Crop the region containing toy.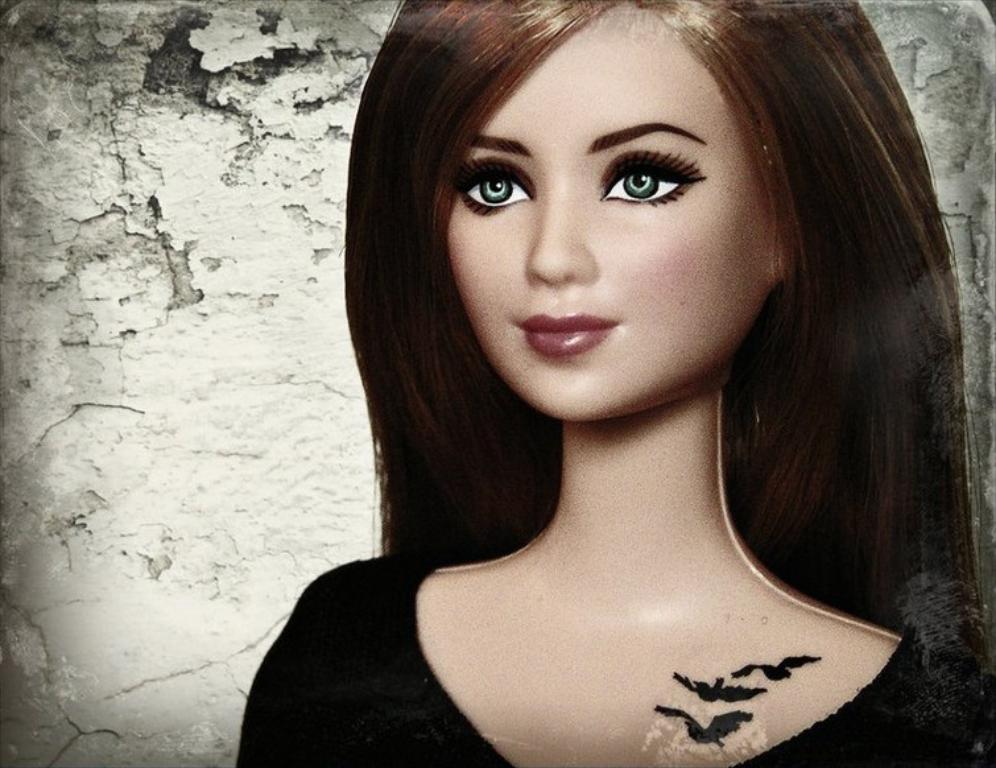
Crop region: 230,0,995,767.
